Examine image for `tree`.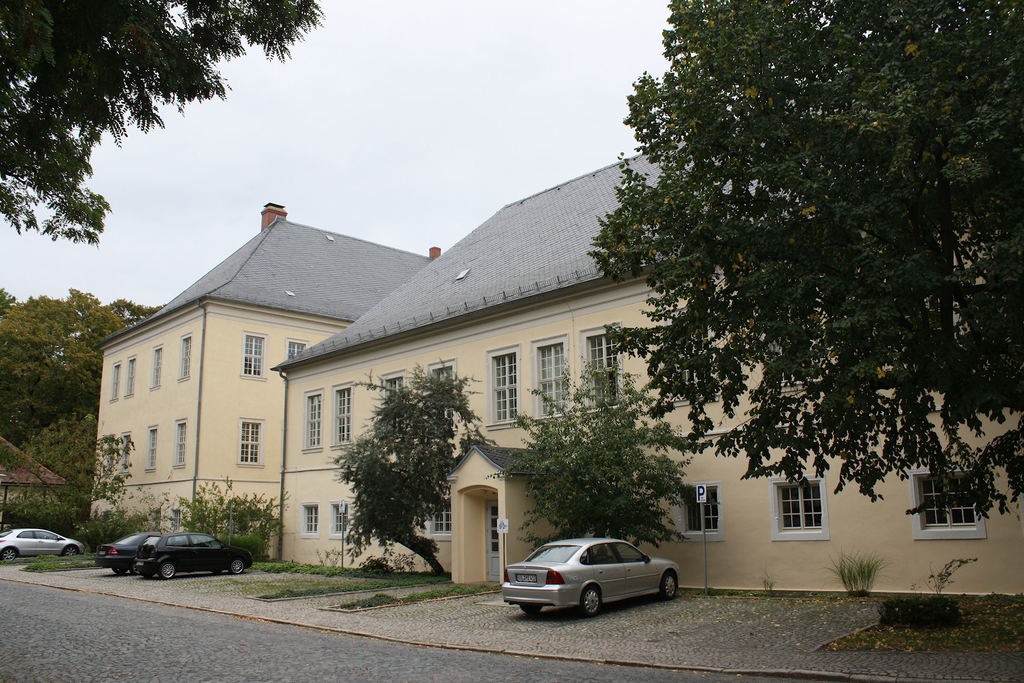
Examination result: [x1=583, y1=0, x2=1023, y2=513].
